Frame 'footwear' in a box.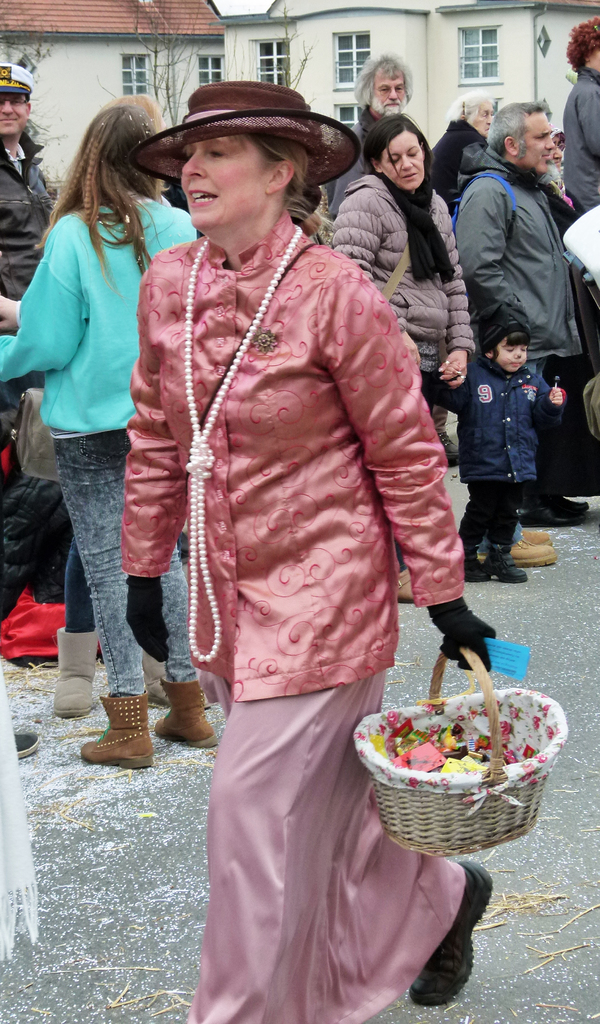
(x1=513, y1=488, x2=581, y2=522).
